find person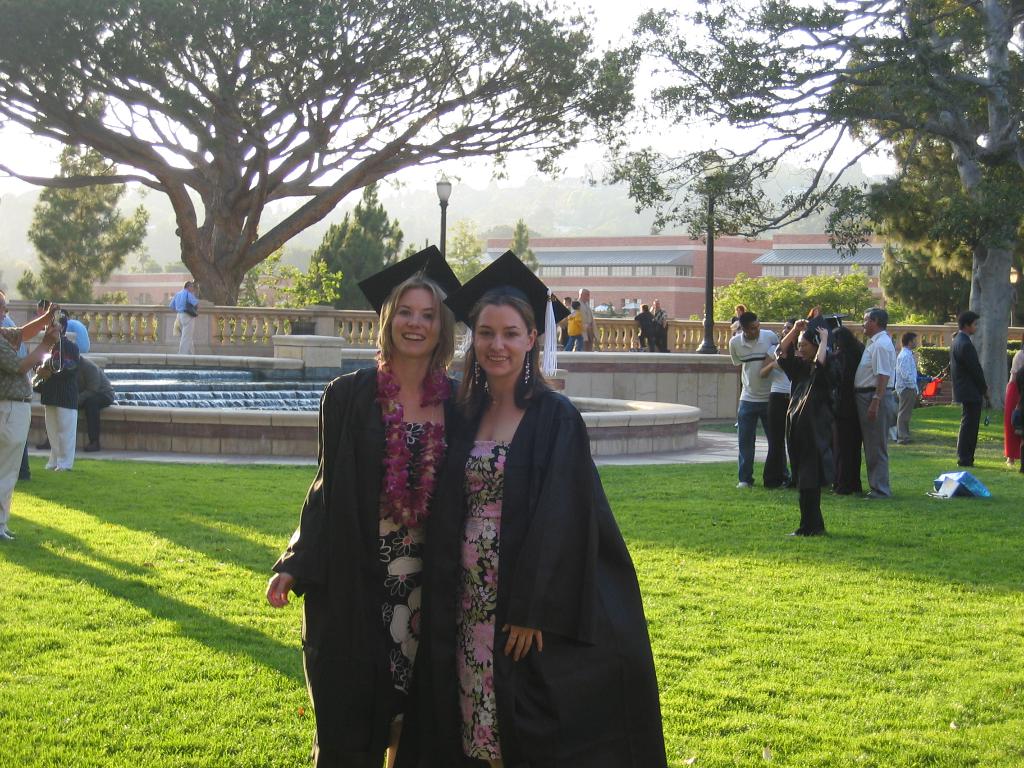
(757, 316, 799, 490)
